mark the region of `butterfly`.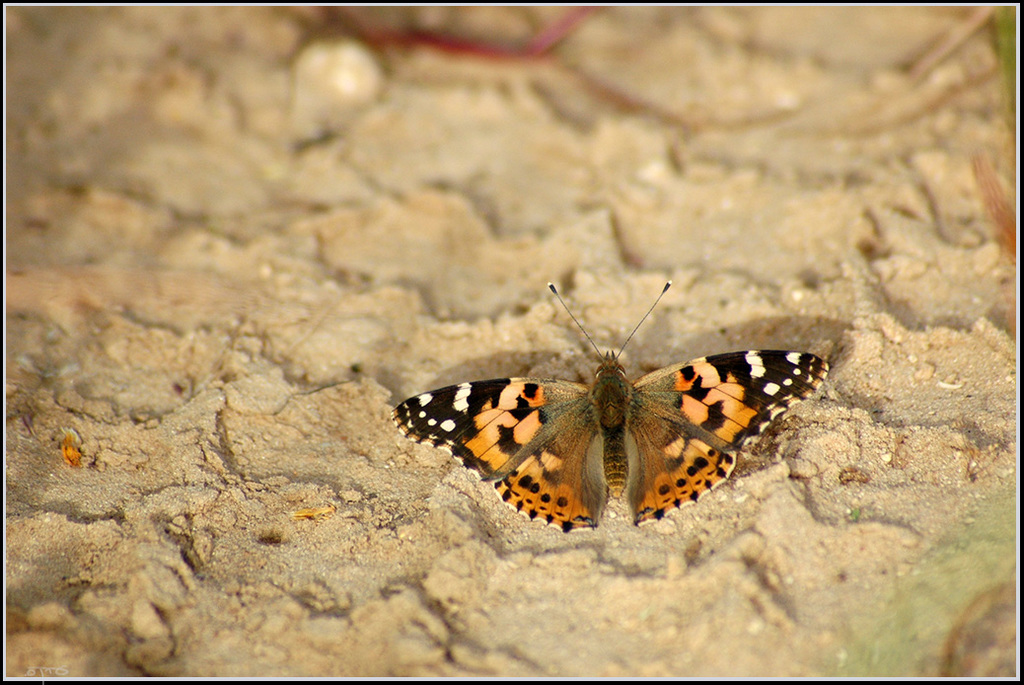
Region: 398 265 815 561.
